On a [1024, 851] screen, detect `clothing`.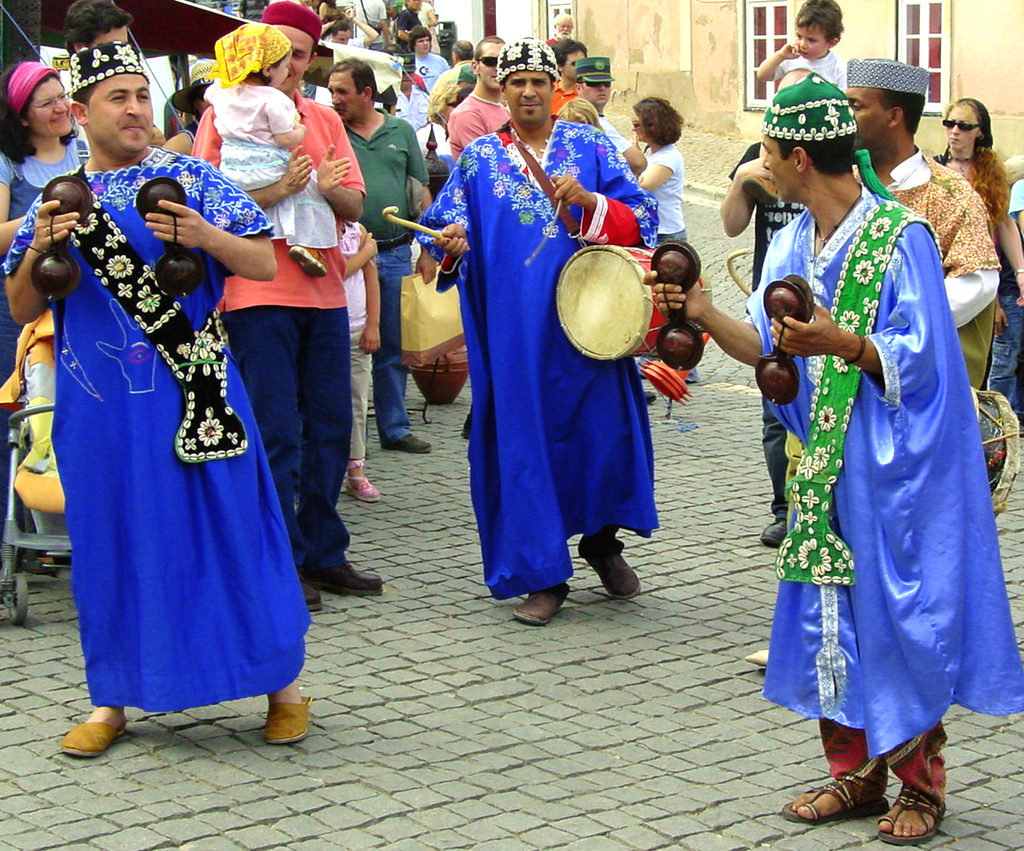
{"left": 411, "top": 0, "right": 436, "bottom": 47}.
